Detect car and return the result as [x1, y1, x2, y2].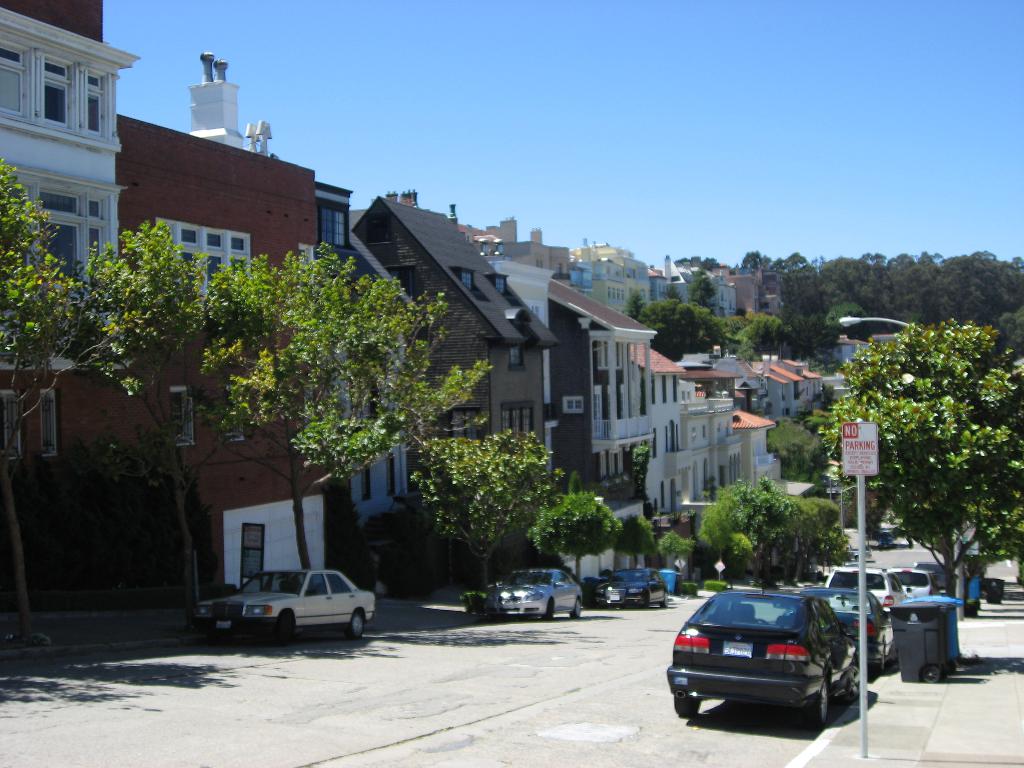
[595, 566, 675, 610].
